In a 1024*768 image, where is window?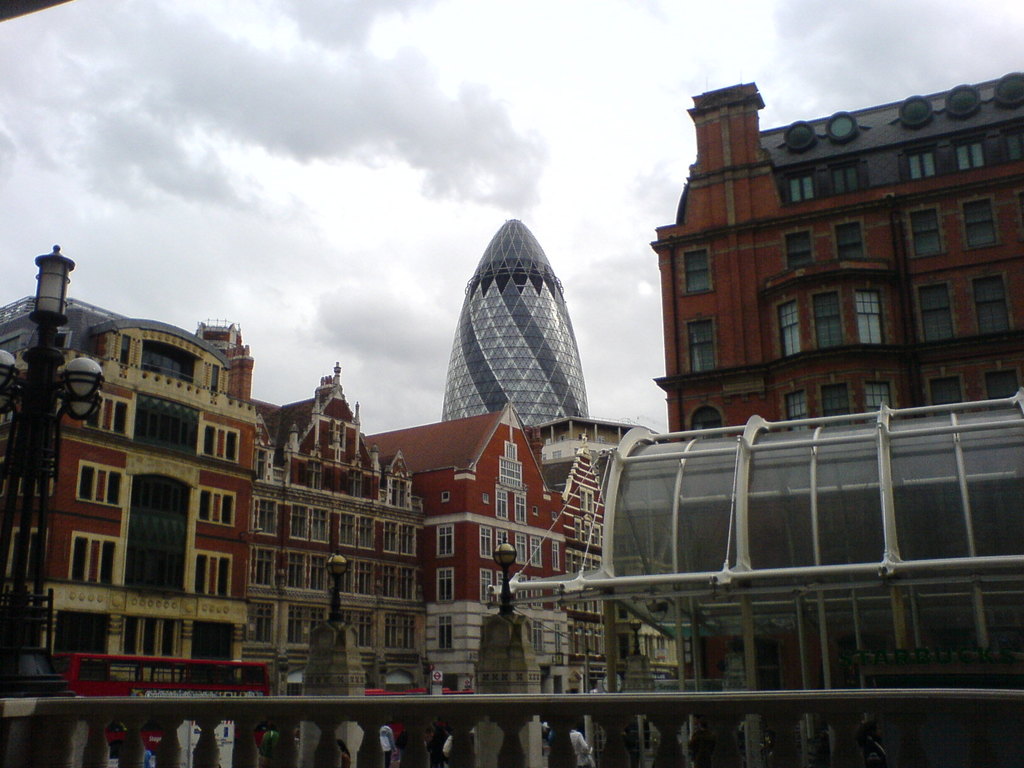
(433,525,454,558).
